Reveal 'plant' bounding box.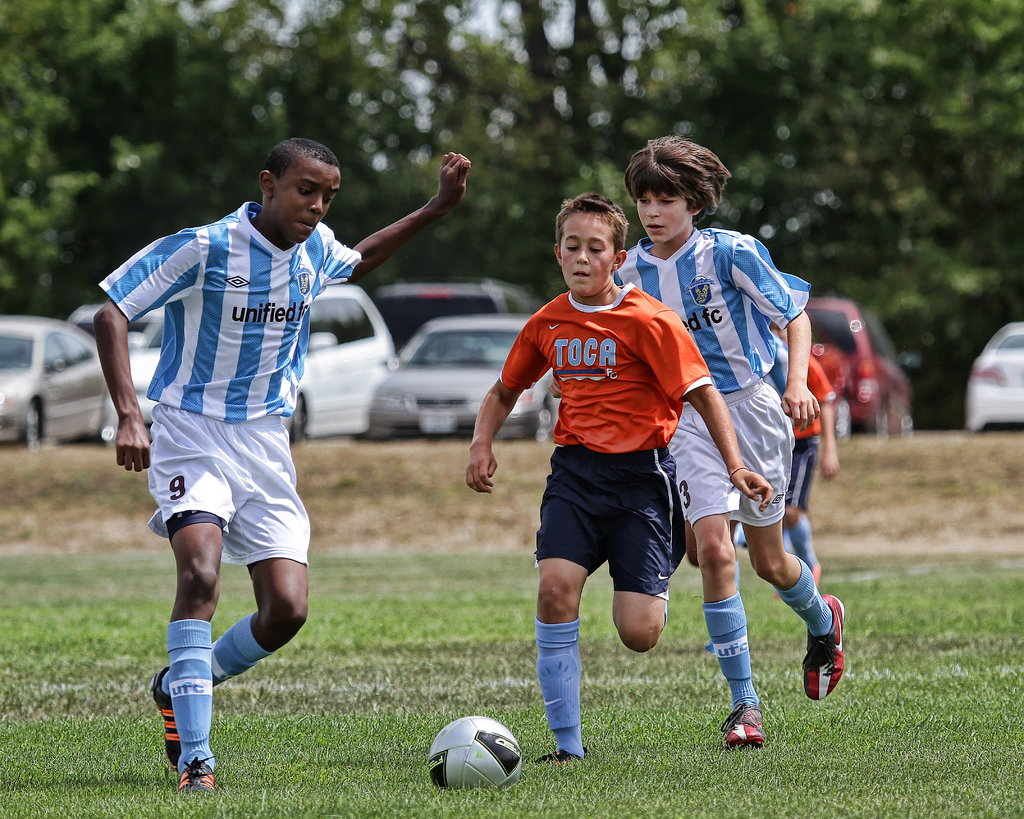
Revealed: crop(260, 786, 265, 809).
